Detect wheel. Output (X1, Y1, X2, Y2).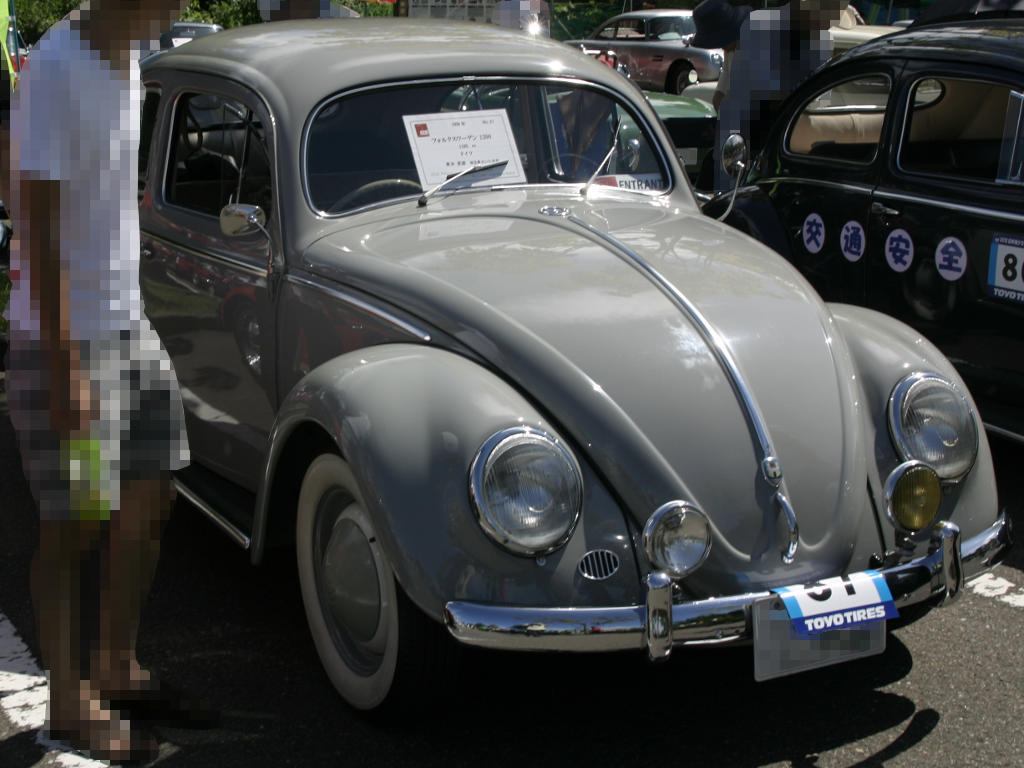
(270, 430, 446, 733).
